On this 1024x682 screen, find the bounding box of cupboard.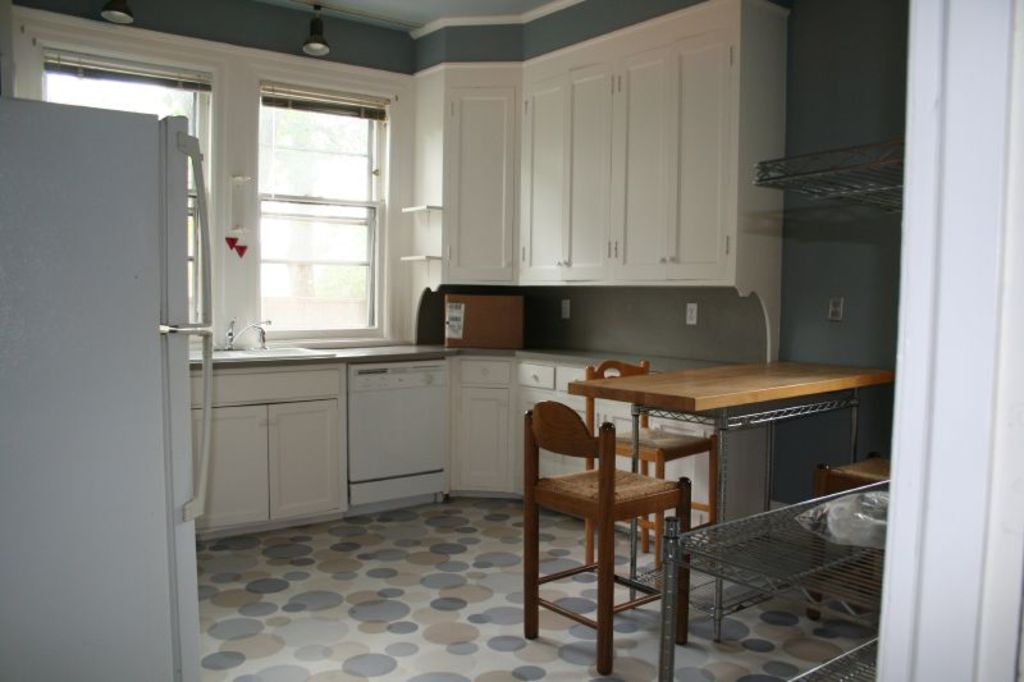
Bounding box: 402,0,795,367.
